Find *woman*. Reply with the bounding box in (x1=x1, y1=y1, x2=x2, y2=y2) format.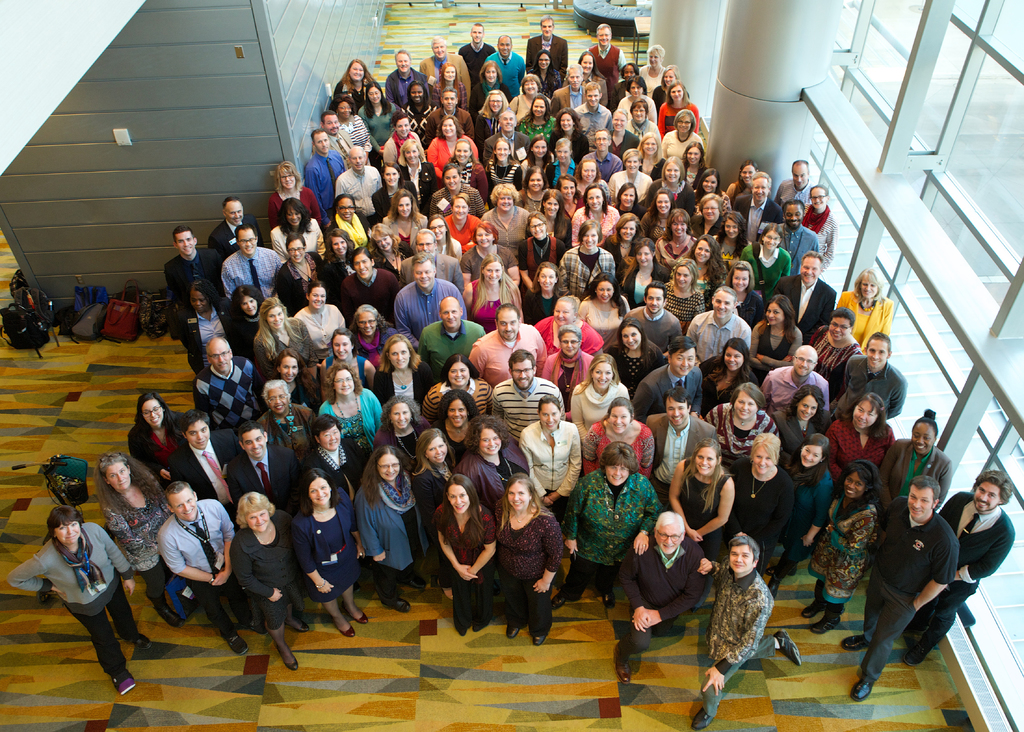
(x1=525, y1=263, x2=566, y2=321).
